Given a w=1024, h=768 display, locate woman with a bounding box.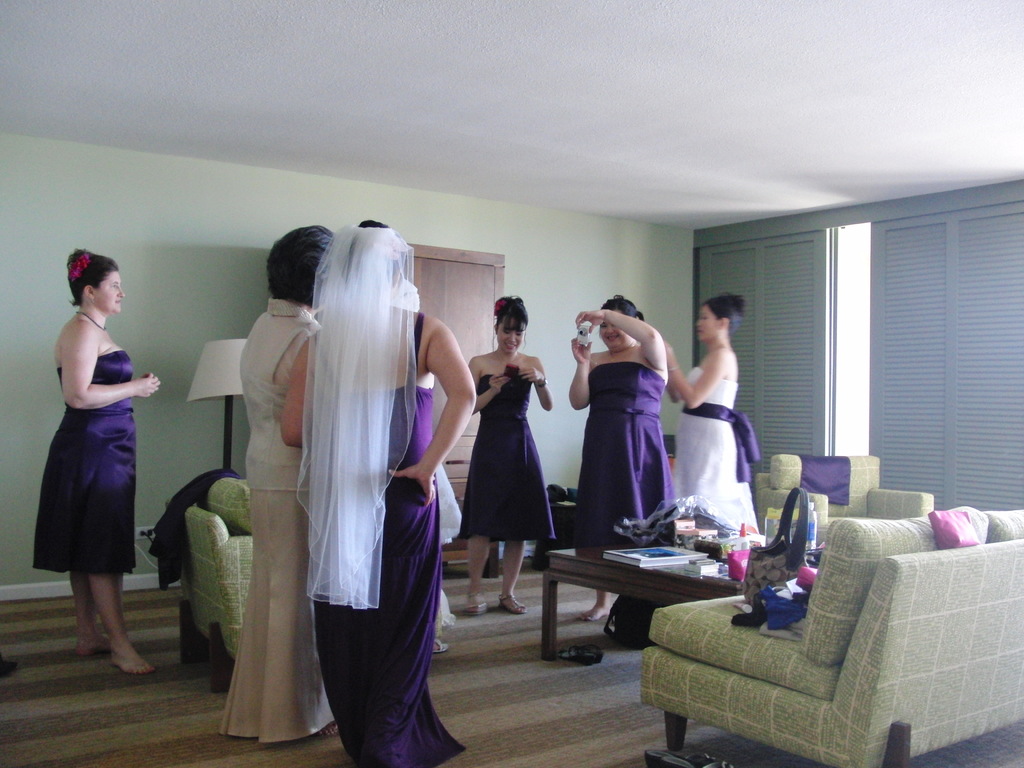
Located: (464, 295, 559, 621).
